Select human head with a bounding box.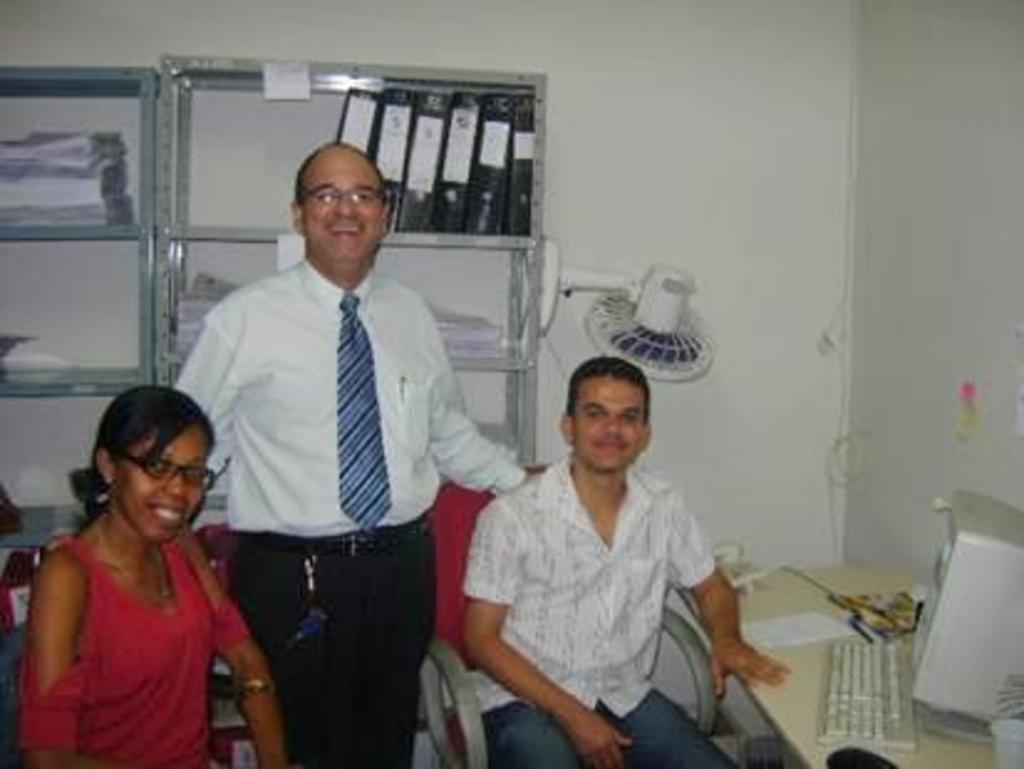
64,399,218,548.
